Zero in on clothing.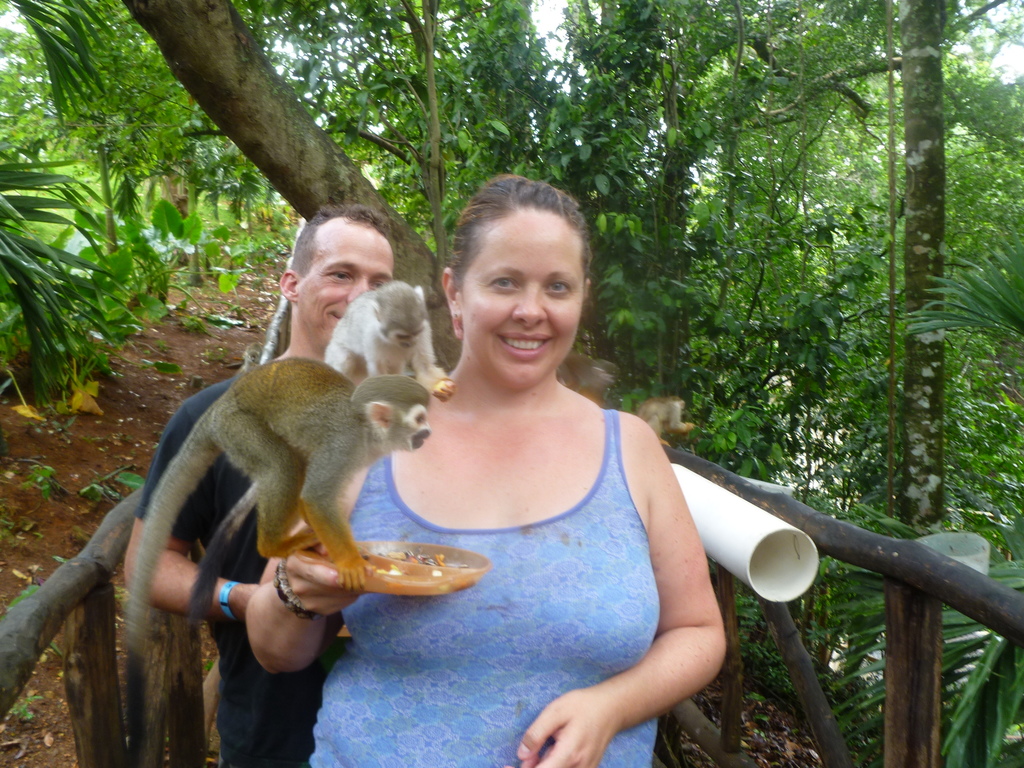
Zeroed in: 132:379:348:767.
